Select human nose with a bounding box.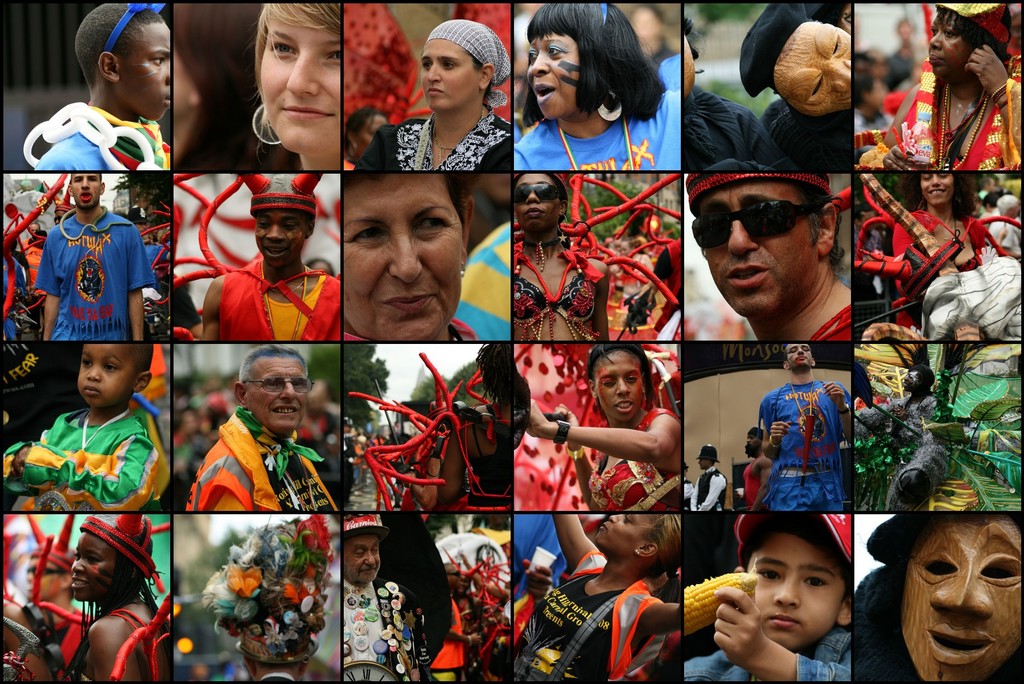
(left=87, top=366, right=100, bottom=383).
